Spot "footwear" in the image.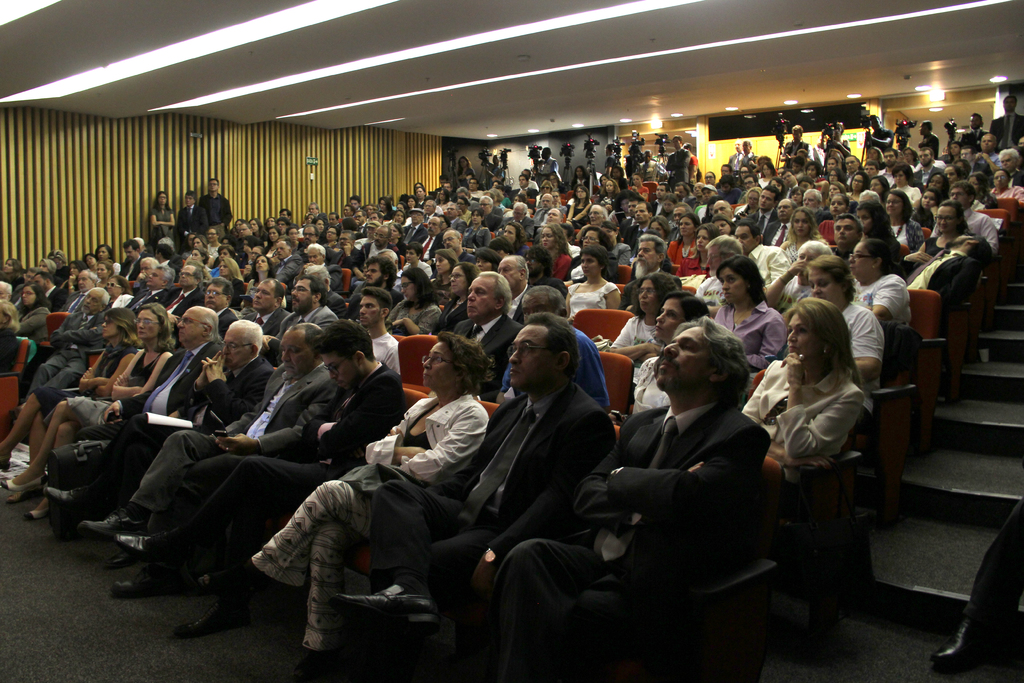
"footwear" found at locate(111, 568, 186, 597).
